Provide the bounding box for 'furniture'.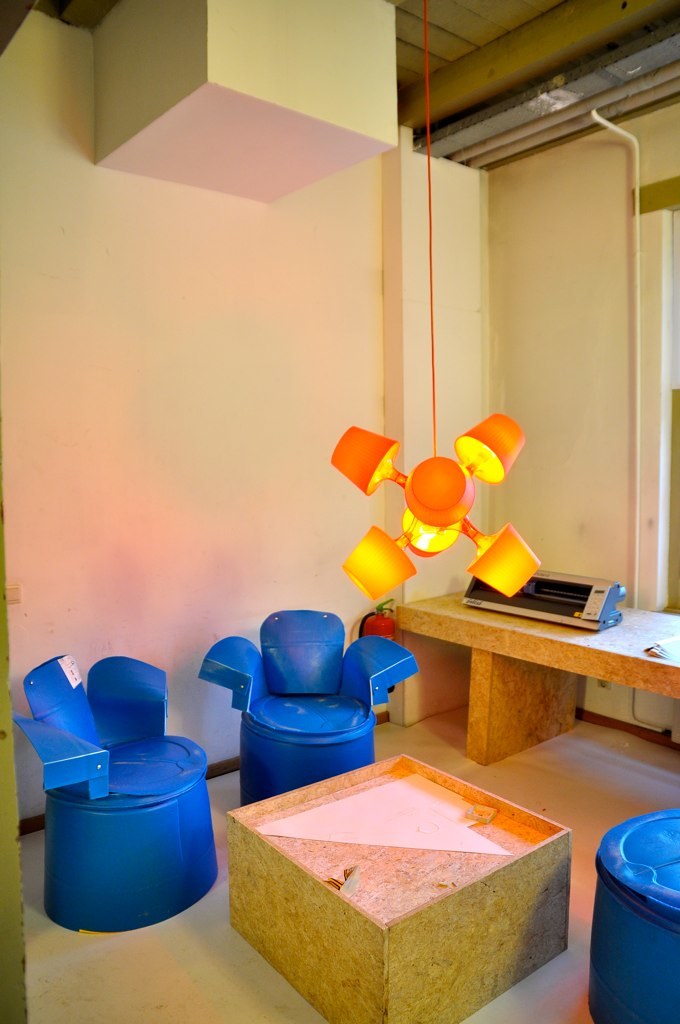
select_region(591, 813, 679, 1023).
